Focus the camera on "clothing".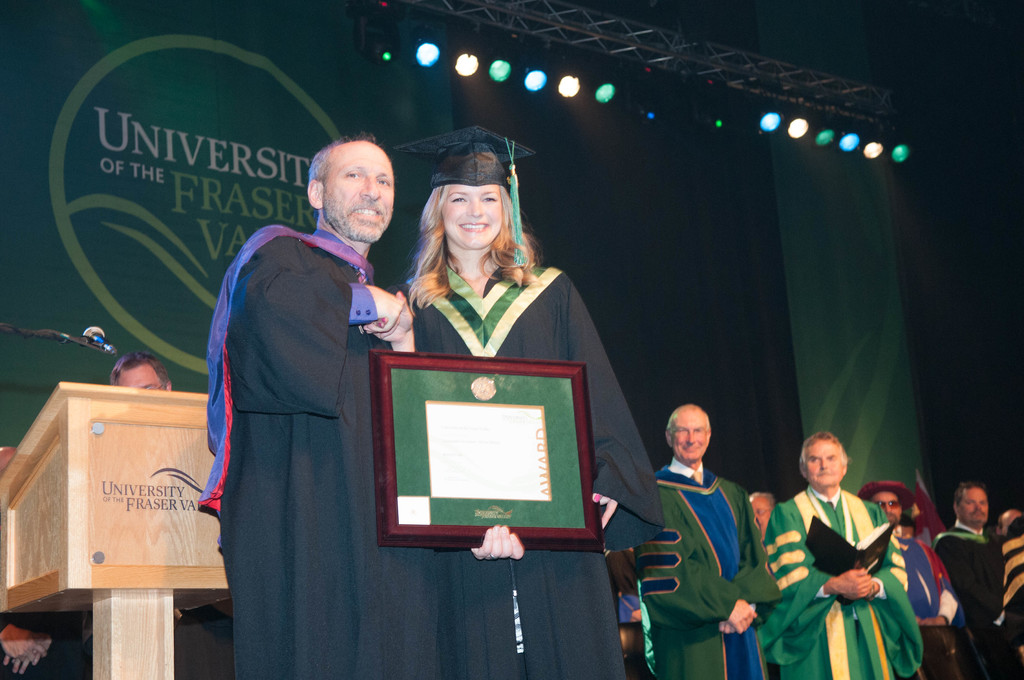
Focus region: [x1=638, y1=442, x2=780, y2=679].
